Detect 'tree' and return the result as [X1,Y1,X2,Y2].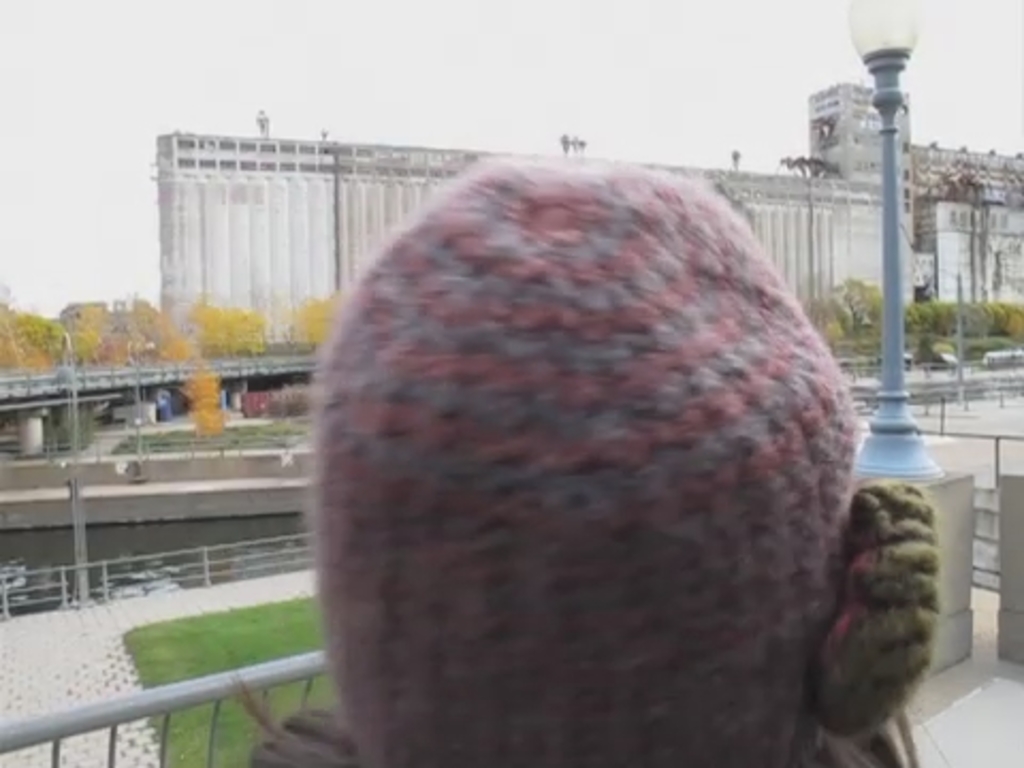
[870,290,939,333].
